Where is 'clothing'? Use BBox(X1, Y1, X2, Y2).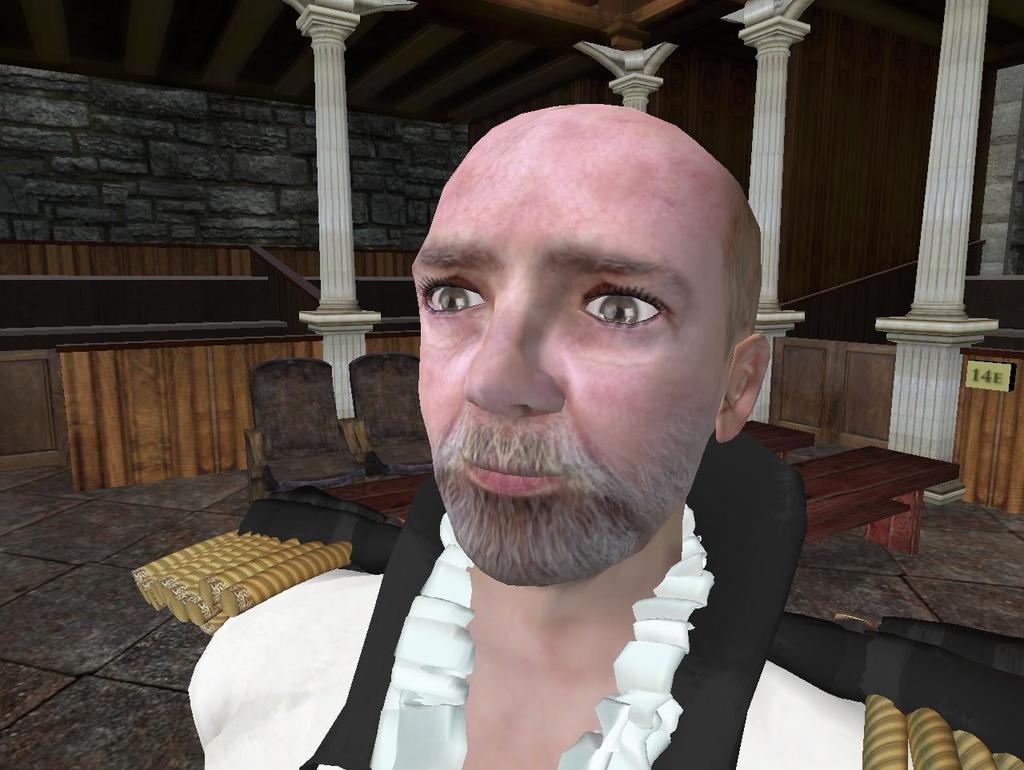
BBox(188, 503, 1023, 769).
